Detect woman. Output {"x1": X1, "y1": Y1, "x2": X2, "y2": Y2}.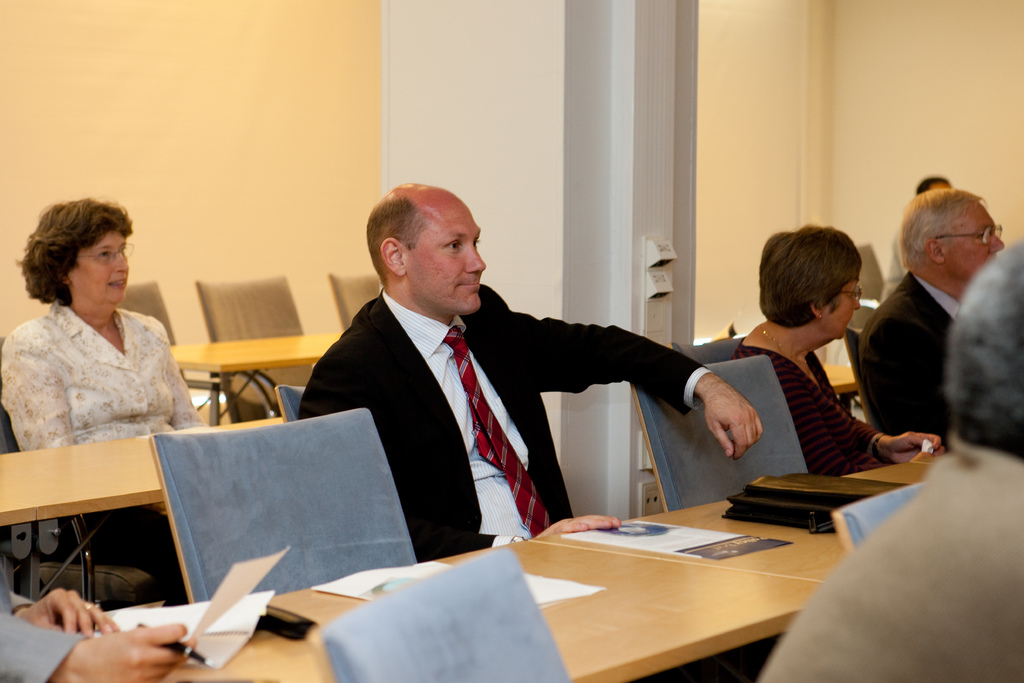
{"x1": 0, "y1": 190, "x2": 198, "y2": 506}.
